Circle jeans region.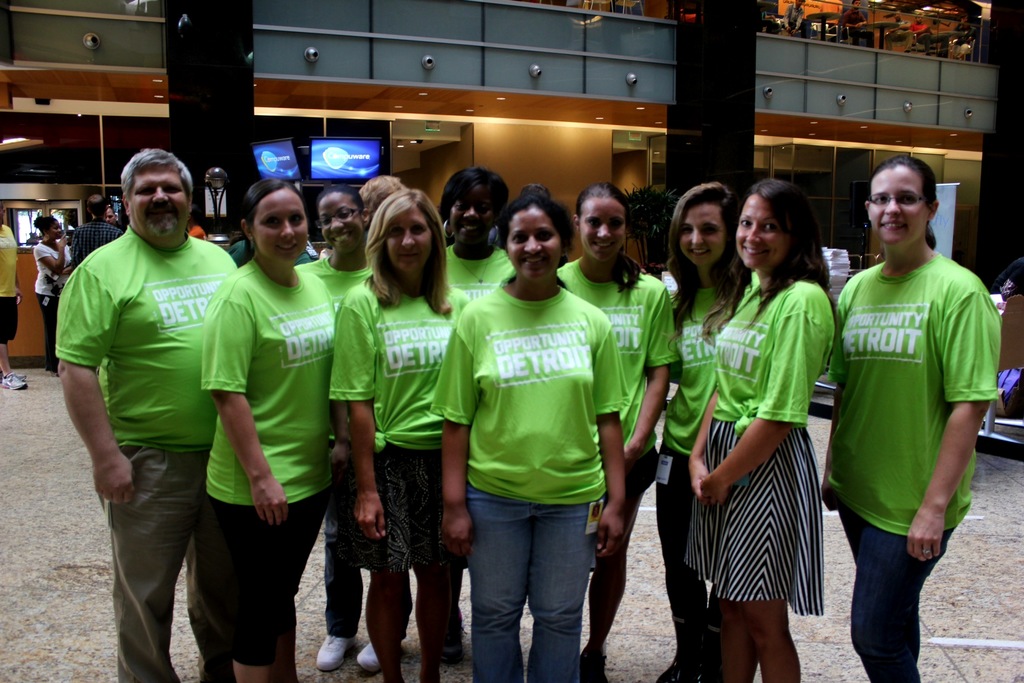
Region: left=661, top=439, right=725, bottom=679.
